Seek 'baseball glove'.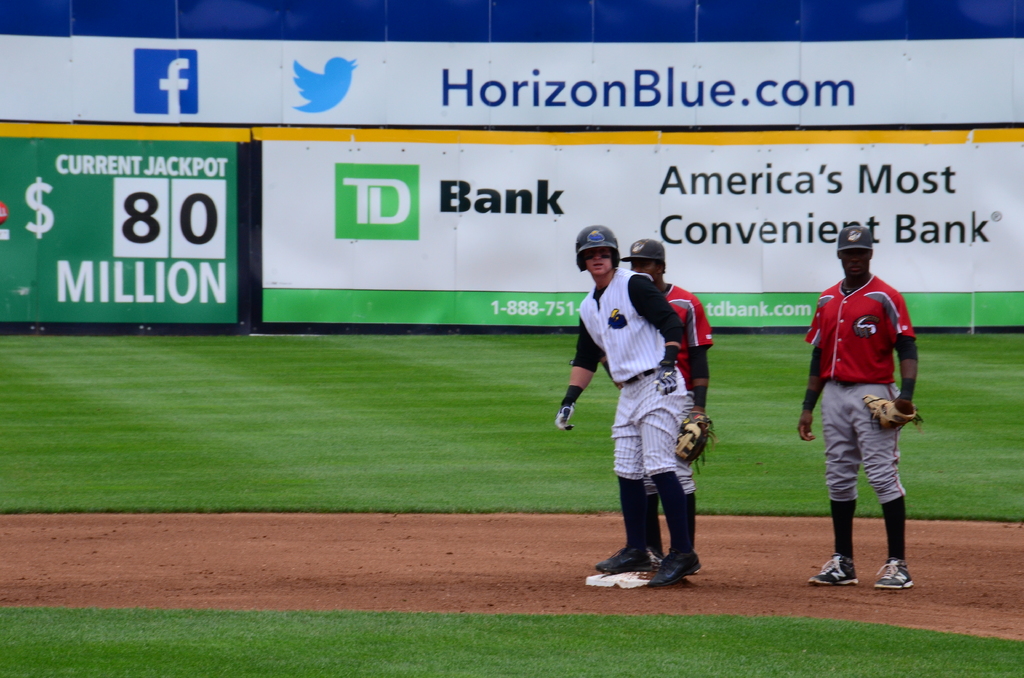
(554,401,573,432).
